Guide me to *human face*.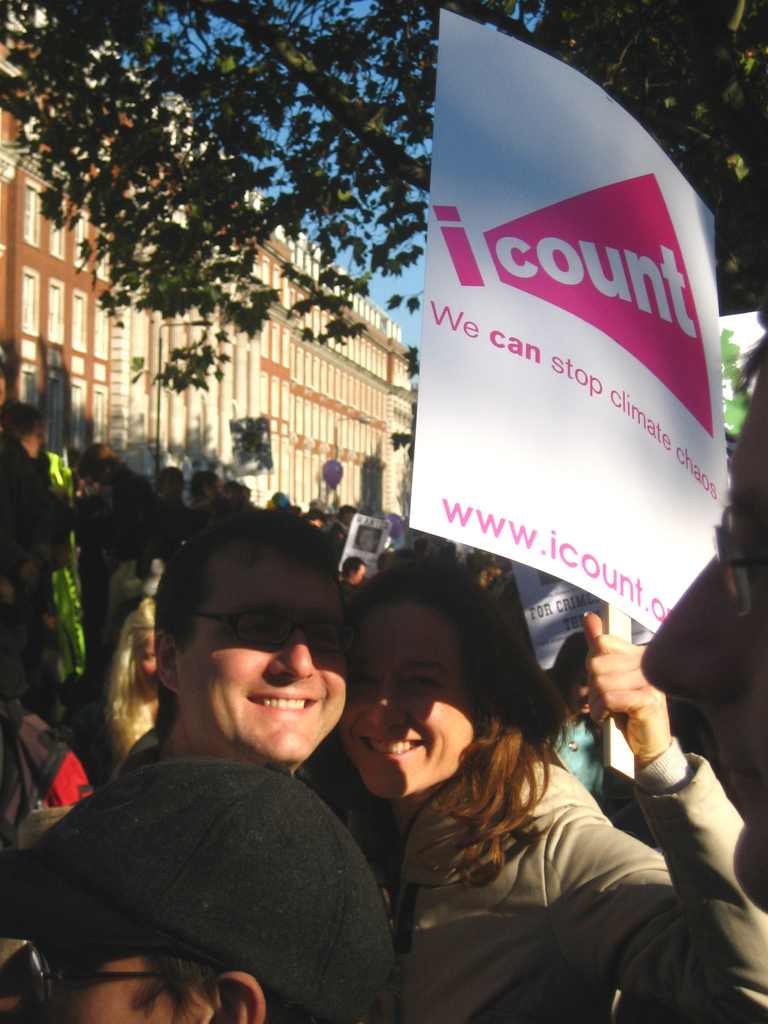
Guidance: left=350, top=561, right=371, bottom=593.
